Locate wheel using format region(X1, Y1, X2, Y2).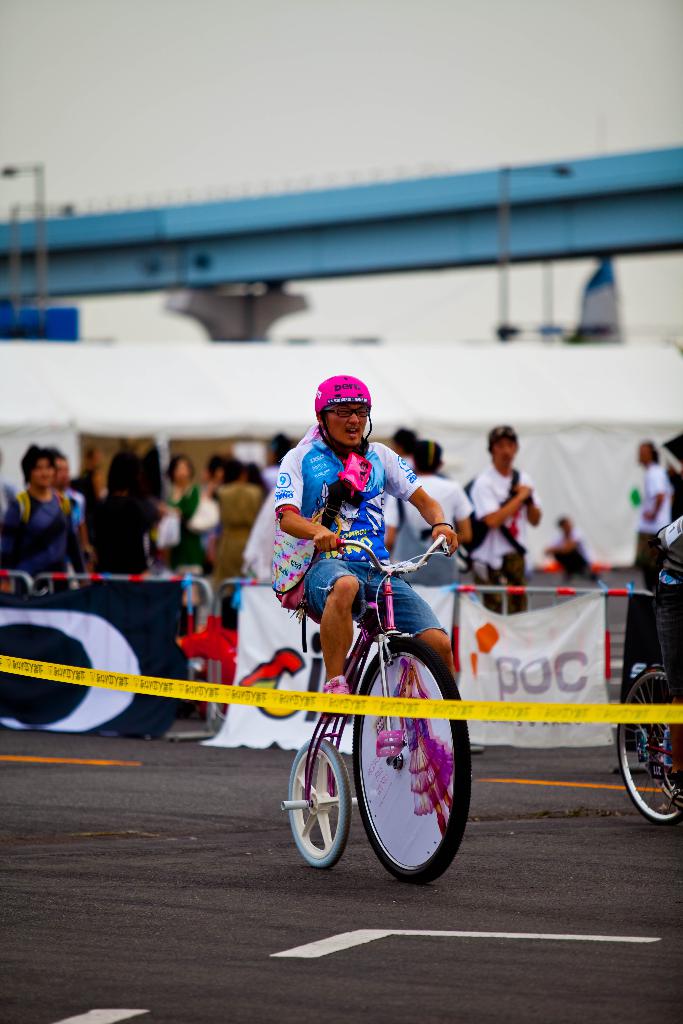
region(613, 650, 682, 832).
